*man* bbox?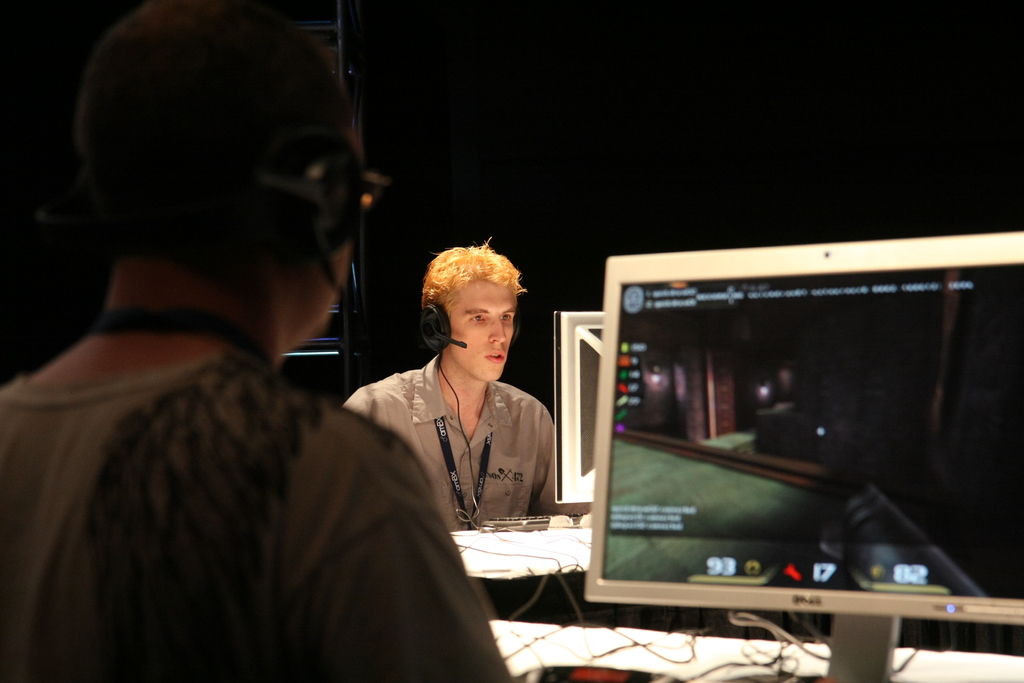
2 58 491 661
